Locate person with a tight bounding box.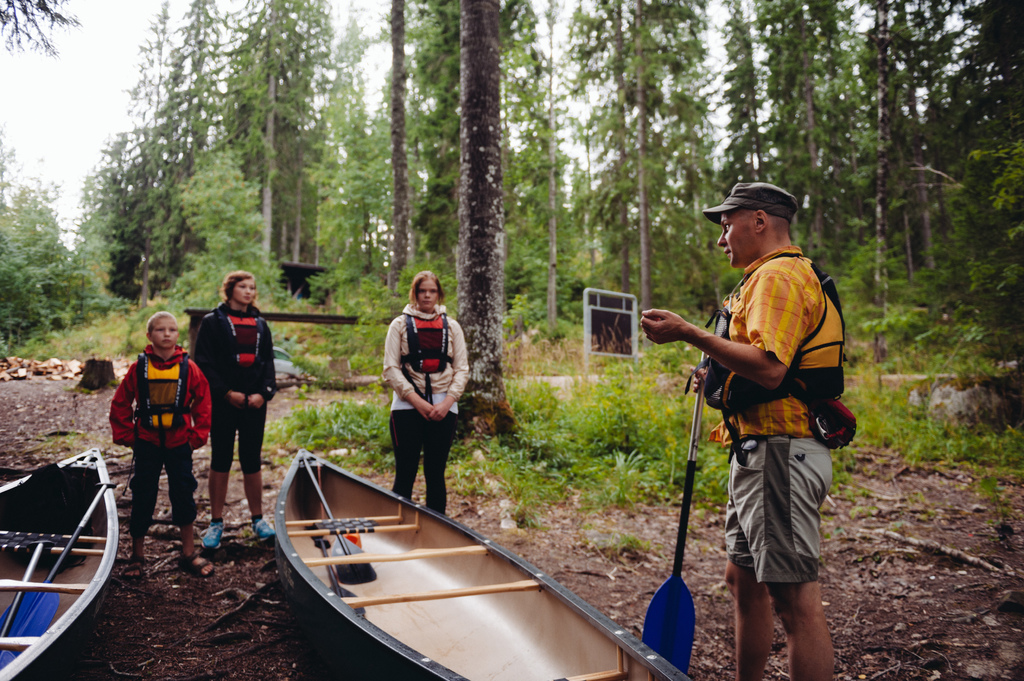
rect(102, 310, 212, 566).
